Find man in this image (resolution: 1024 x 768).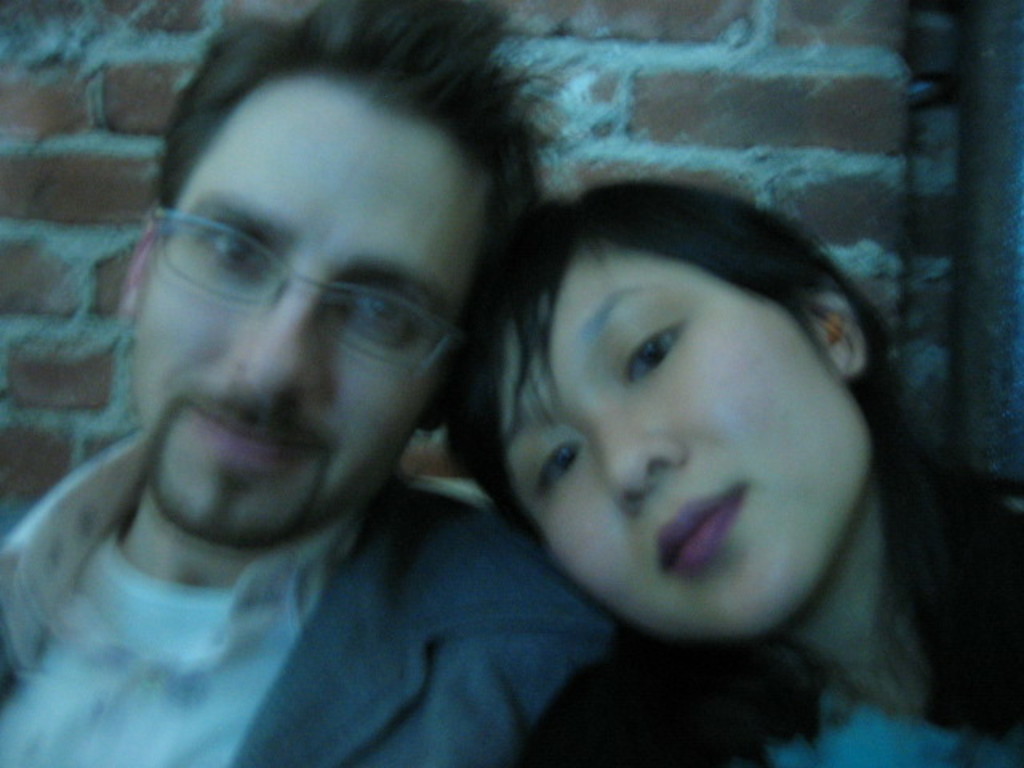
16,114,547,690.
